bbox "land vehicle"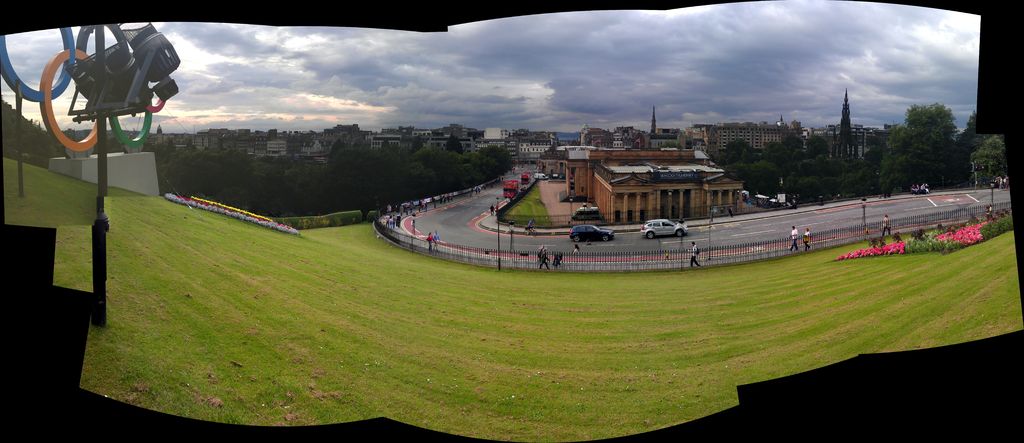
[x1=572, y1=209, x2=601, y2=220]
